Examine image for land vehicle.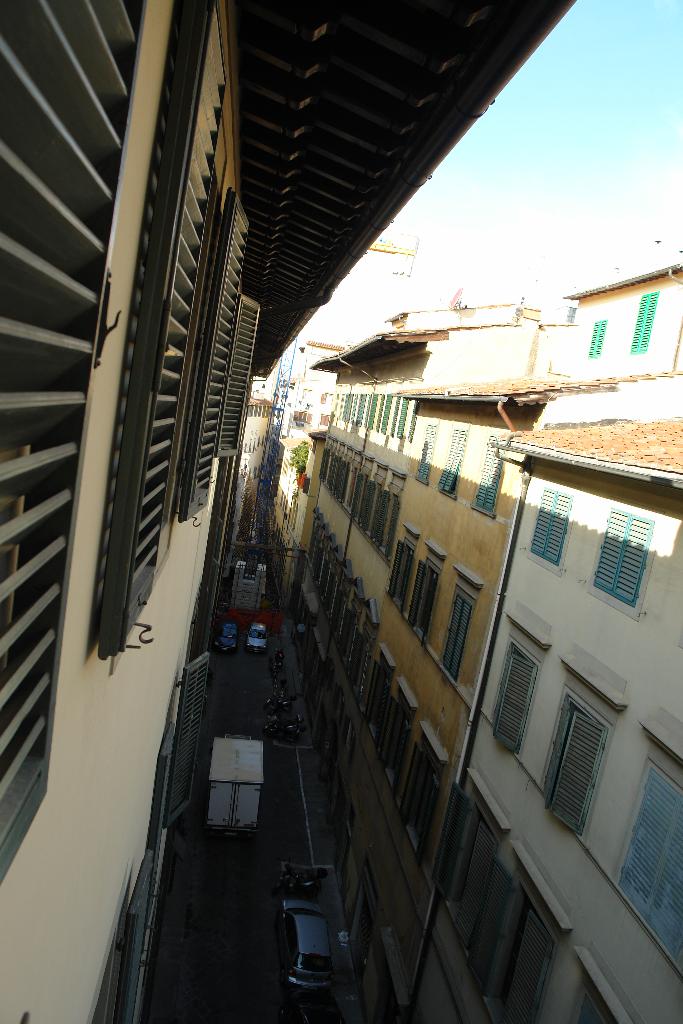
Examination result: 246 622 269 653.
